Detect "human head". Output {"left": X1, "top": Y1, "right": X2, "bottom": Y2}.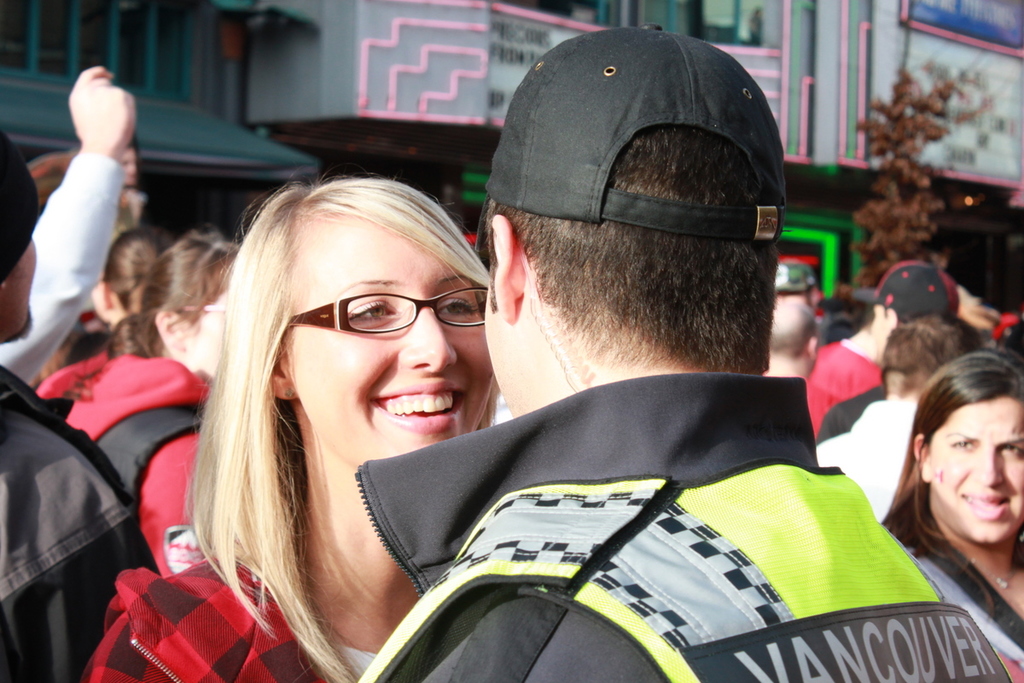
{"left": 902, "top": 349, "right": 1023, "bottom": 547}.
